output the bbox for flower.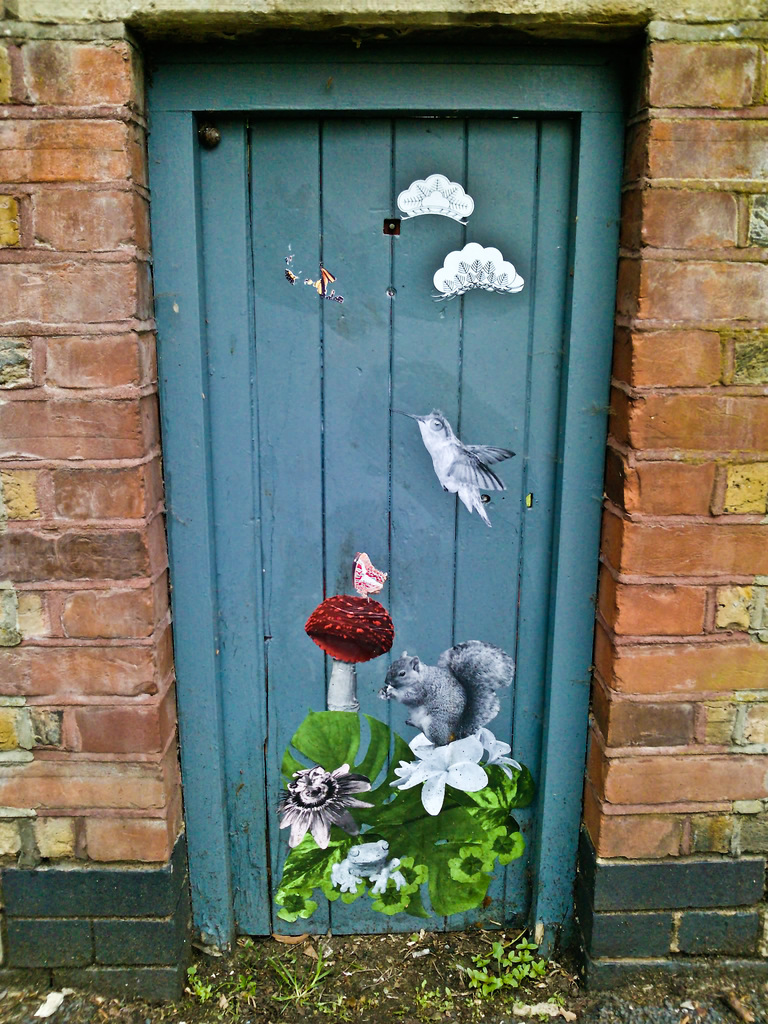
select_region(394, 740, 495, 815).
